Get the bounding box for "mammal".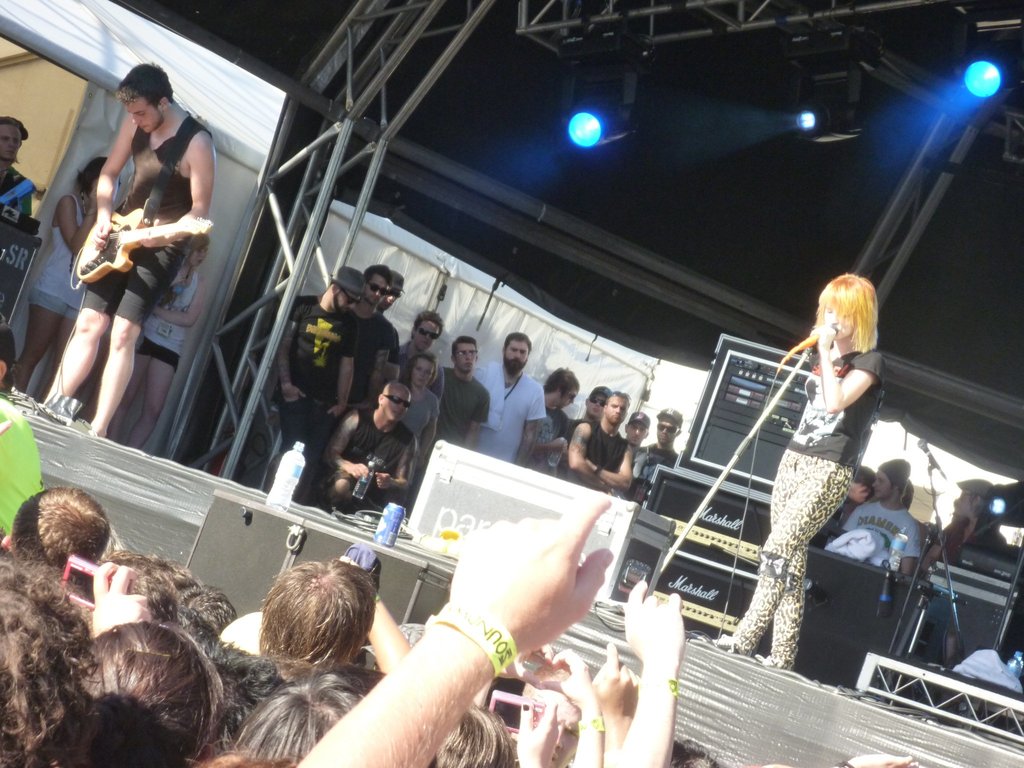
[x1=702, y1=272, x2=882, y2=666].
